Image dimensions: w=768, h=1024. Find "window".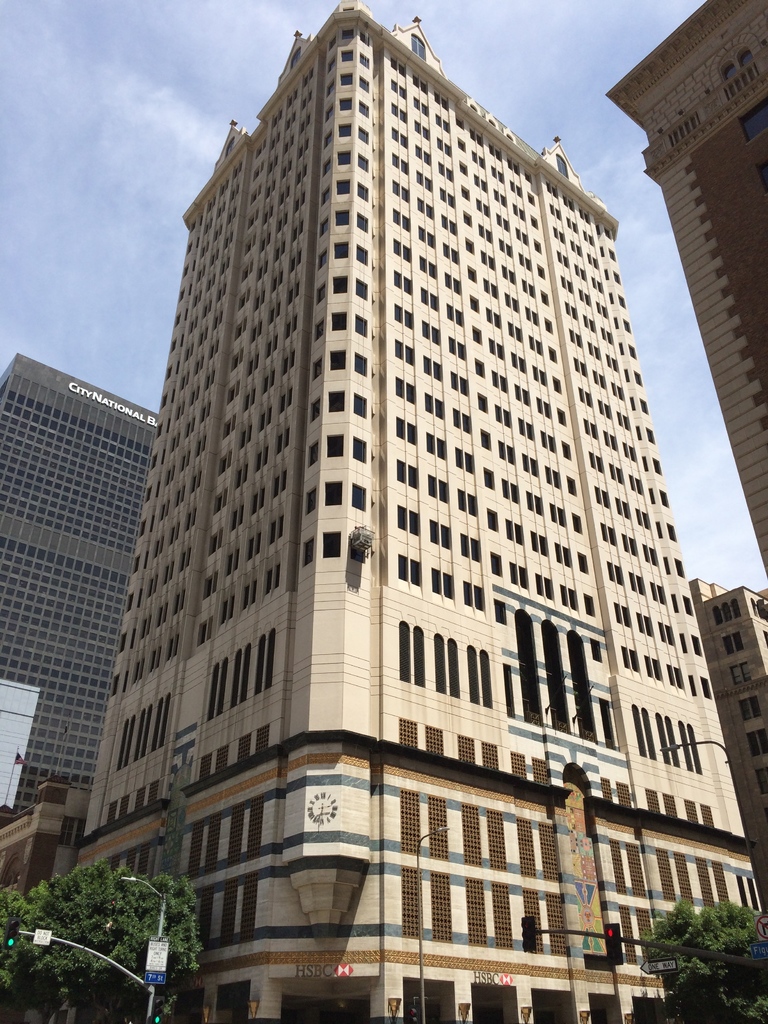
(x1=484, y1=307, x2=502, y2=328).
